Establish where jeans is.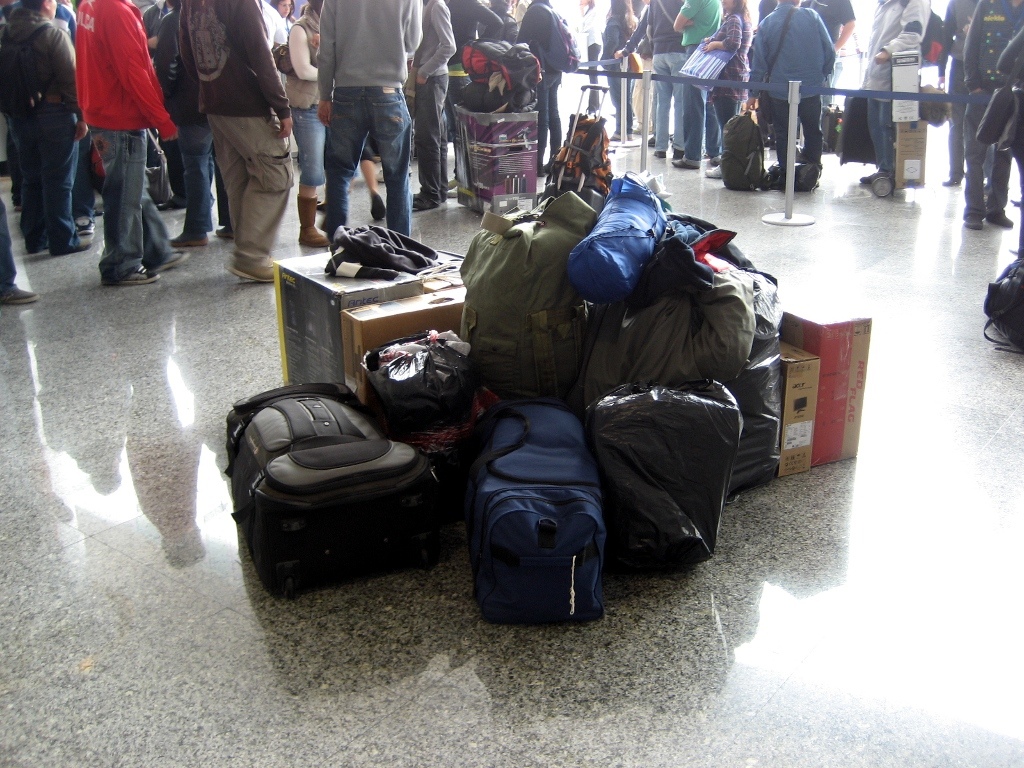
Established at crop(652, 55, 686, 149).
